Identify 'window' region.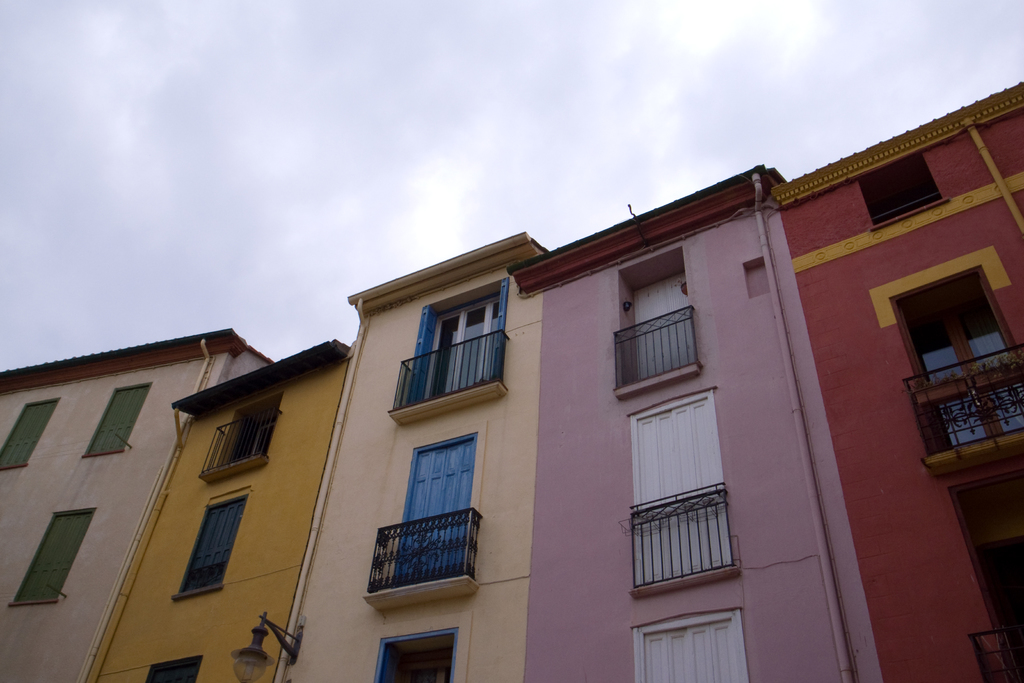
Region: (left=392, top=432, right=477, bottom=584).
